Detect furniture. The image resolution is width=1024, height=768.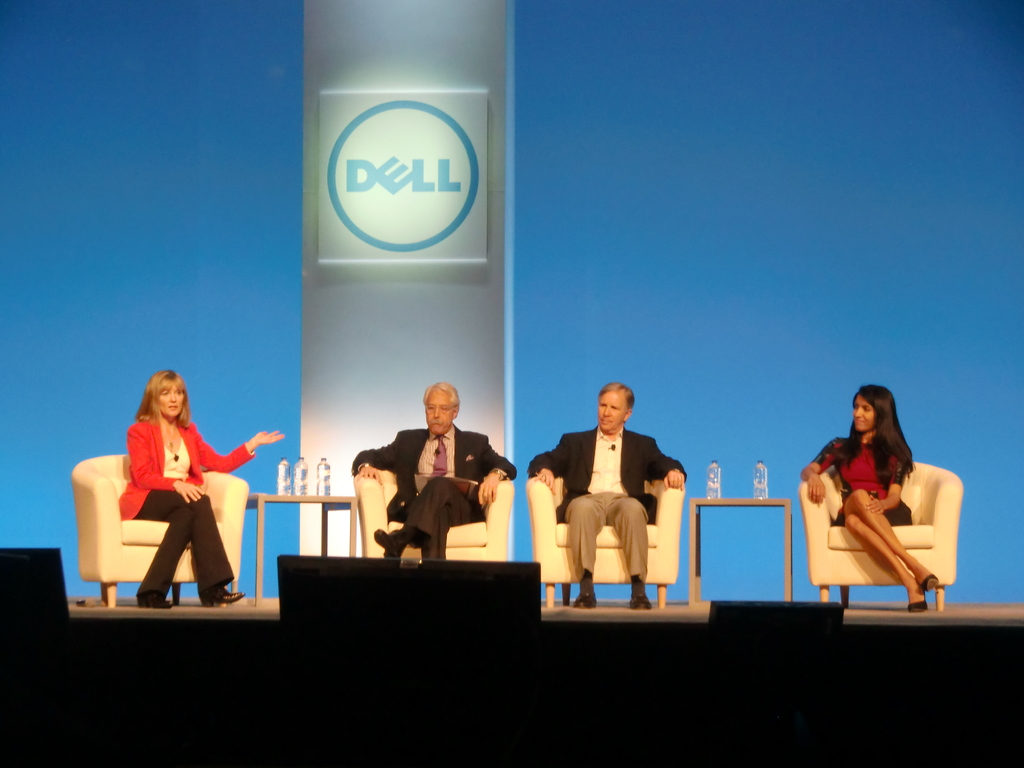
BBox(529, 476, 689, 609).
